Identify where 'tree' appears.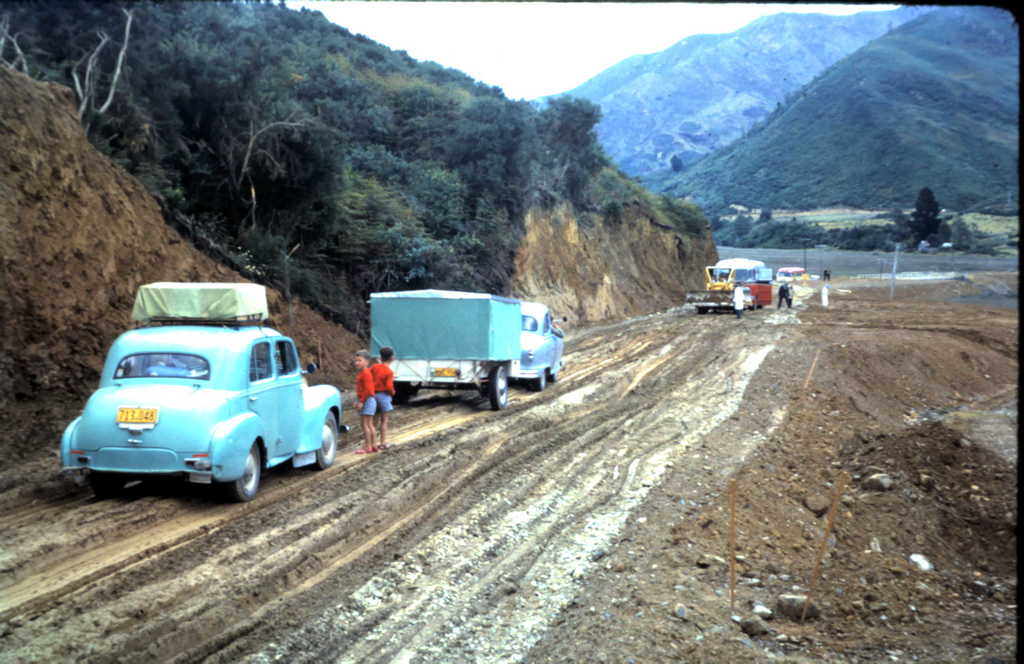
Appears at (930,216,952,243).
